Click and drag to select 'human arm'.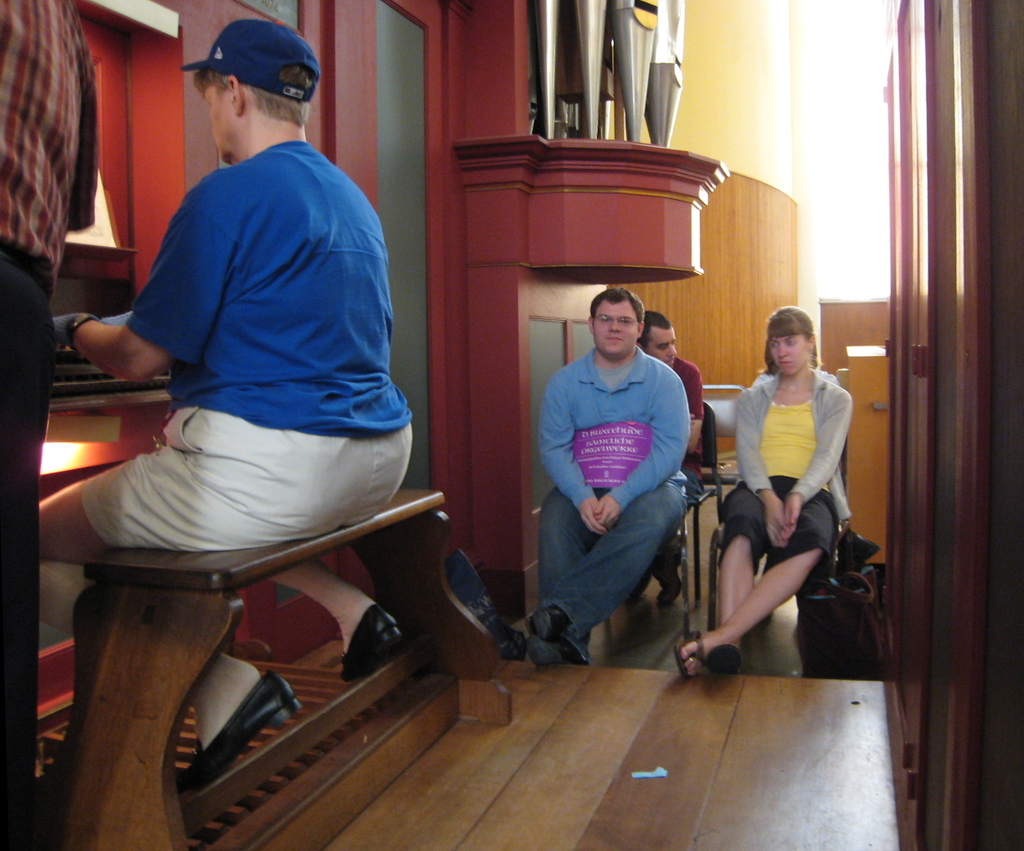
Selection: box=[669, 358, 713, 461].
